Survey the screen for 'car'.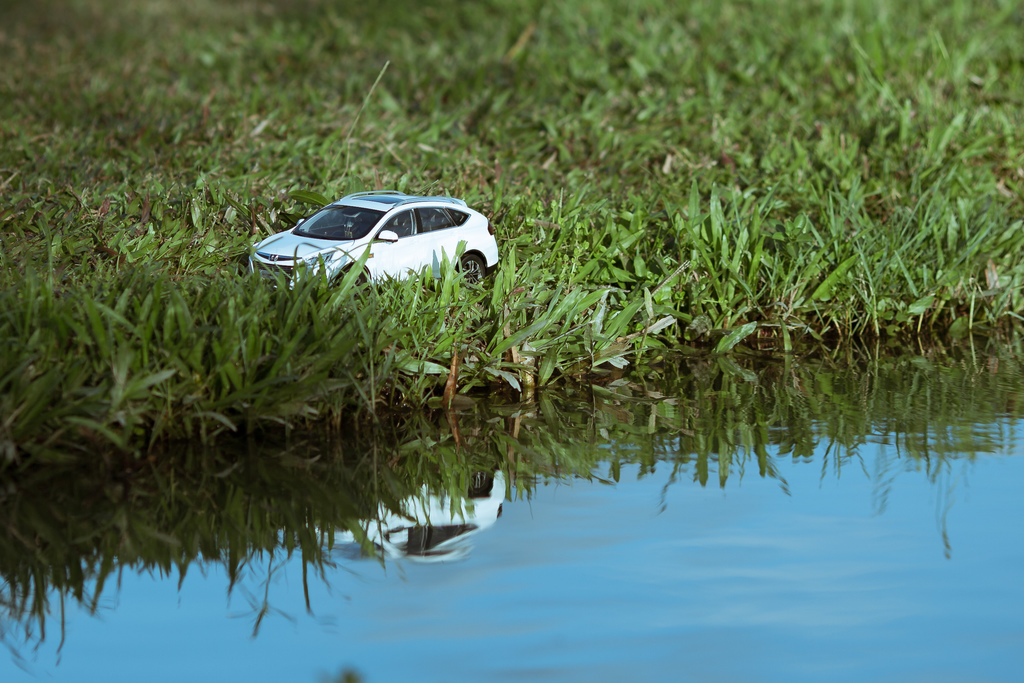
Survey found: bbox=(250, 189, 503, 288).
